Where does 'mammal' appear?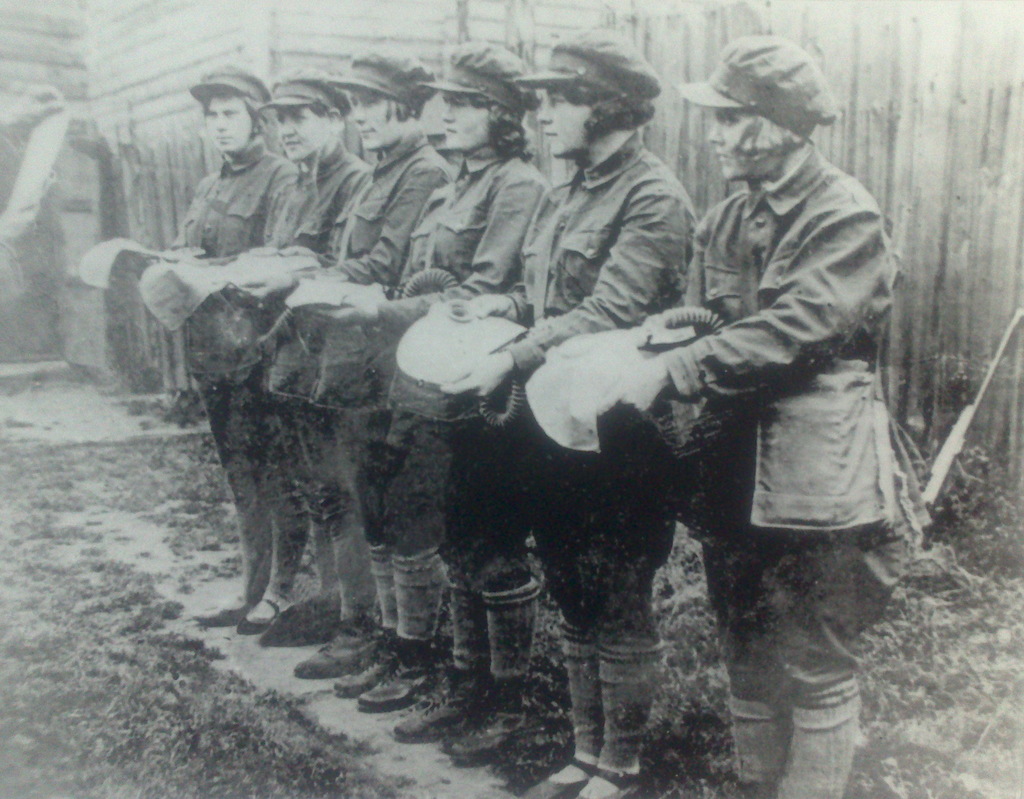
Appears at x1=209, y1=39, x2=370, y2=674.
